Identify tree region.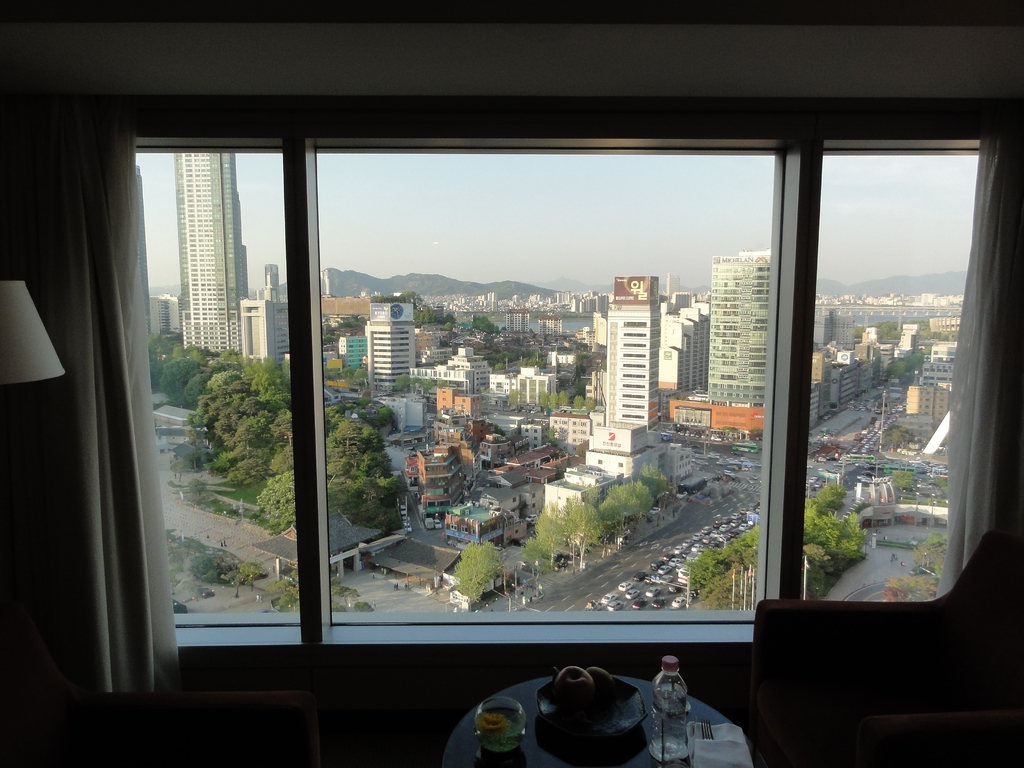
Region: l=876, t=424, r=911, b=456.
